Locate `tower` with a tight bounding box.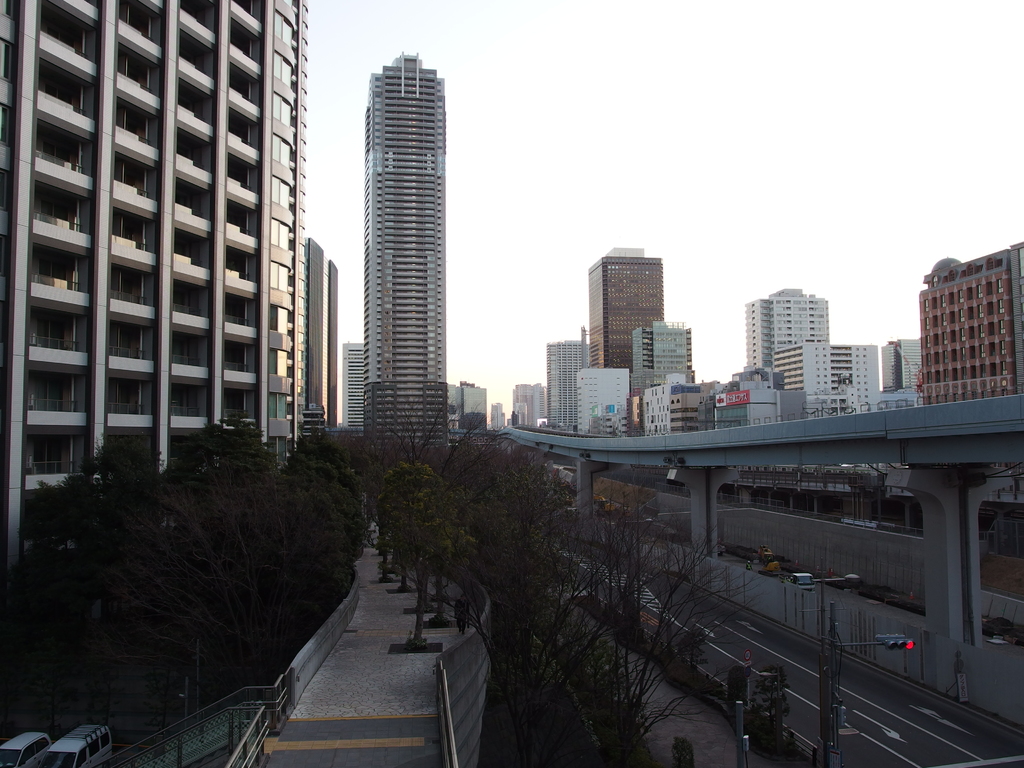
{"left": 879, "top": 337, "right": 920, "bottom": 409}.
